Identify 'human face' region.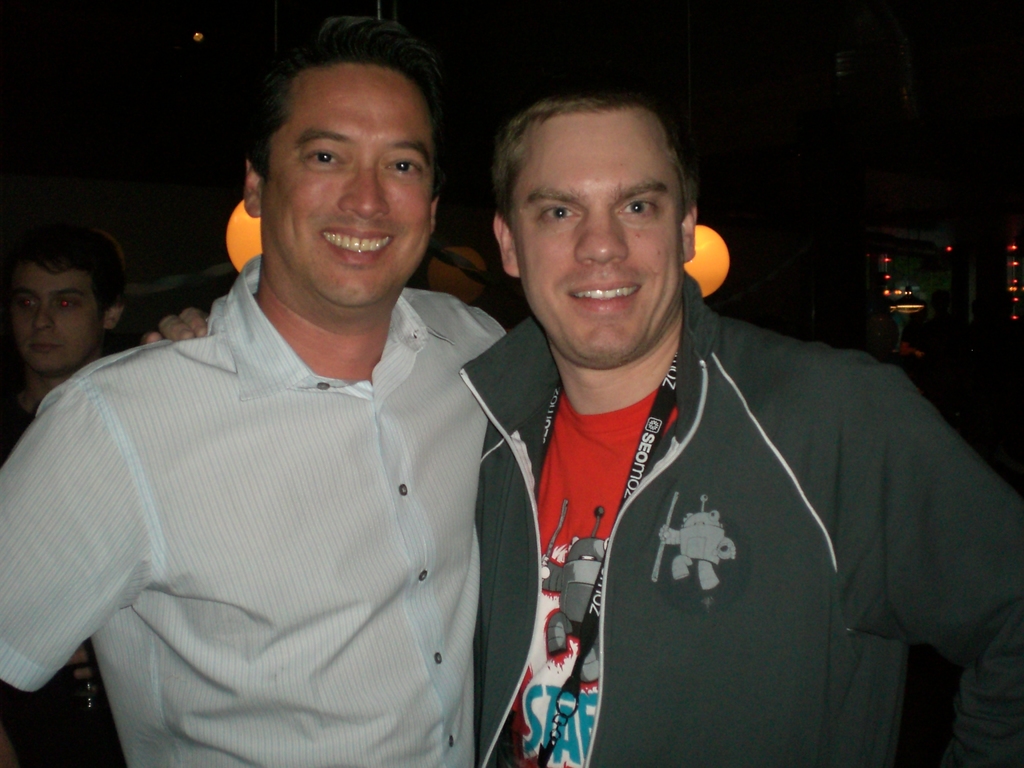
Region: (511,114,684,359).
